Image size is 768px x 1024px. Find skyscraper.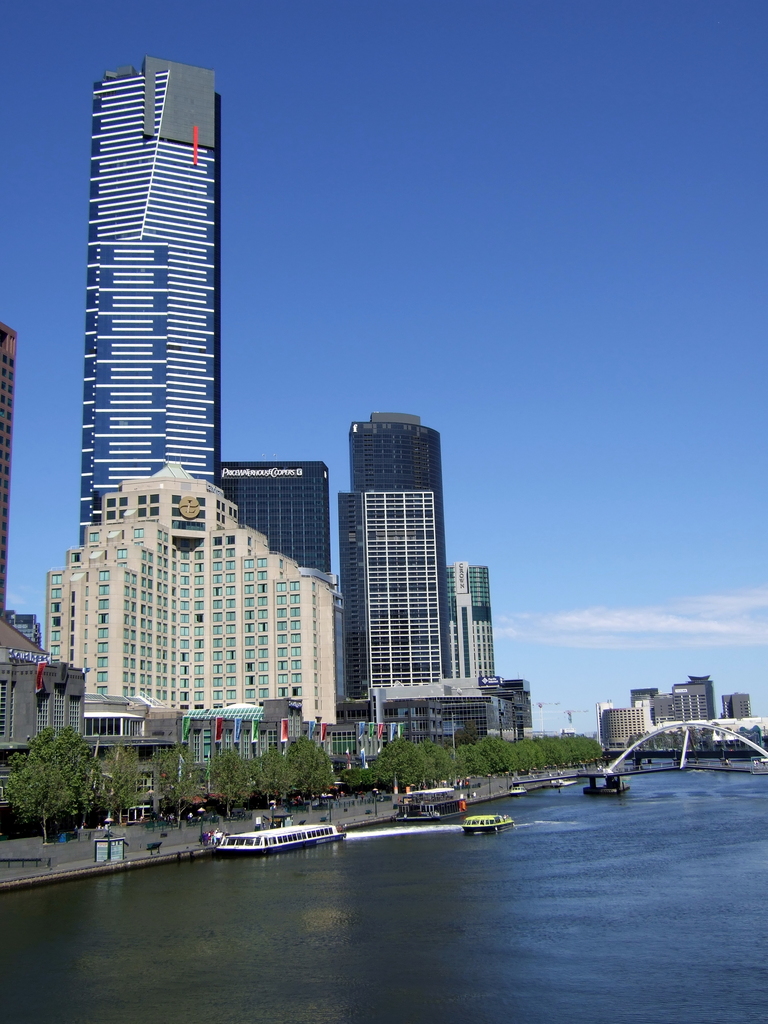
crop(339, 410, 456, 717).
